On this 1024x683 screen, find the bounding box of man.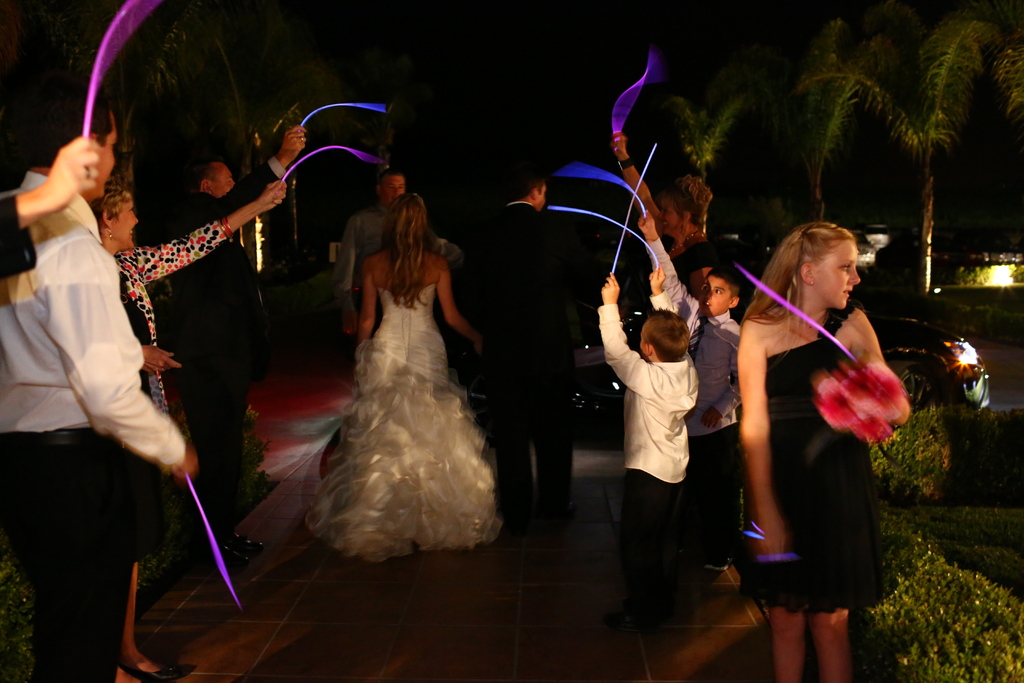
Bounding box: 164/124/307/495.
